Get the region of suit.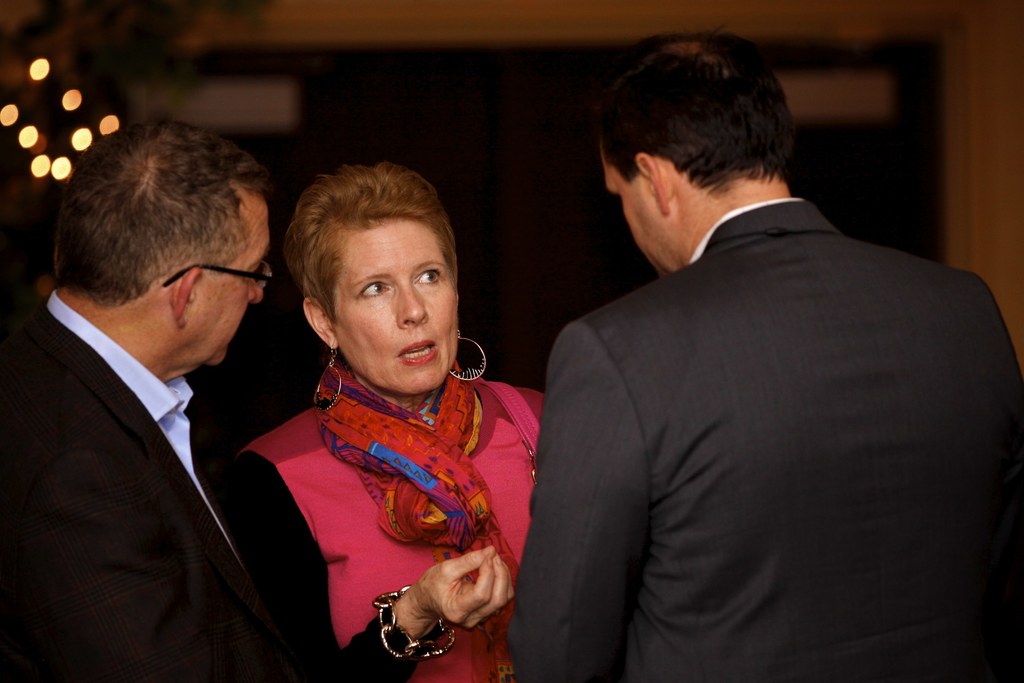
[left=506, top=199, right=1023, bottom=682].
